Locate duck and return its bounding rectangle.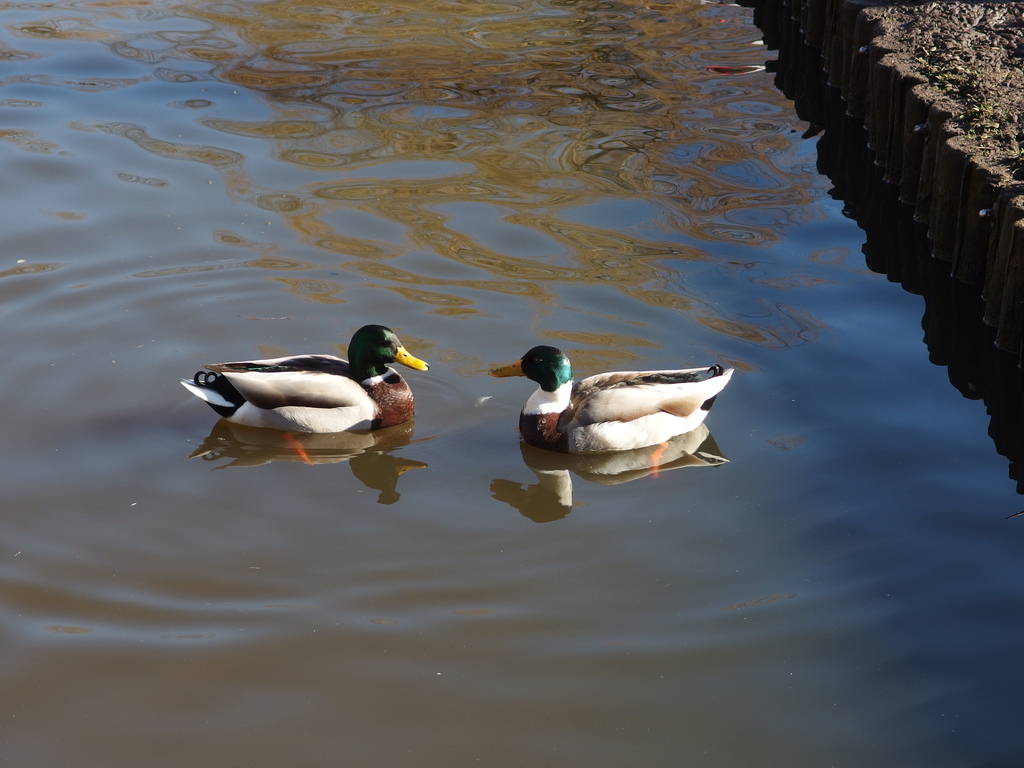
bbox(483, 344, 740, 475).
